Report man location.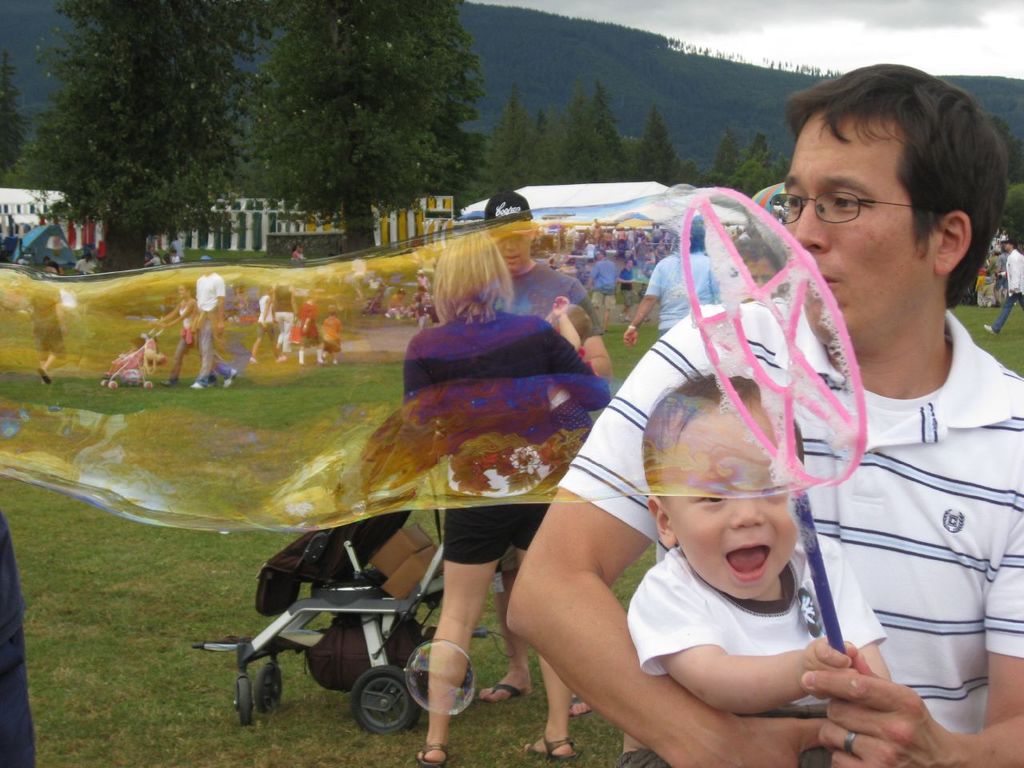
Report: rect(183, 250, 230, 393).
